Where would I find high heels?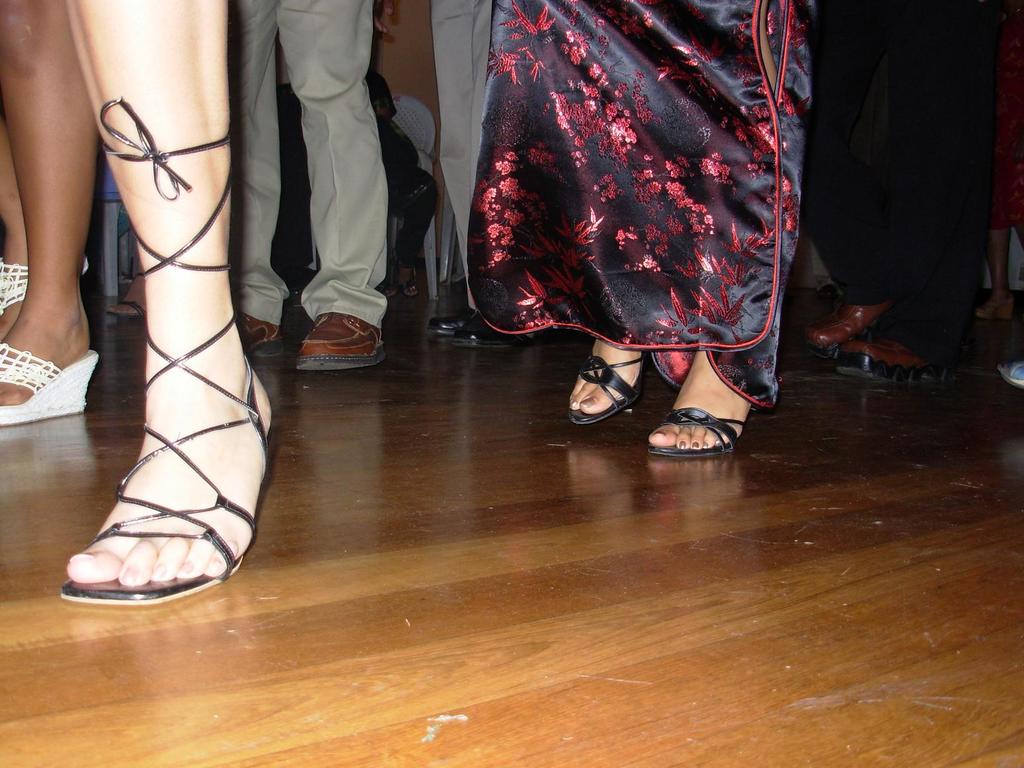
At x1=0 y1=257 x2=93 y2=317.
